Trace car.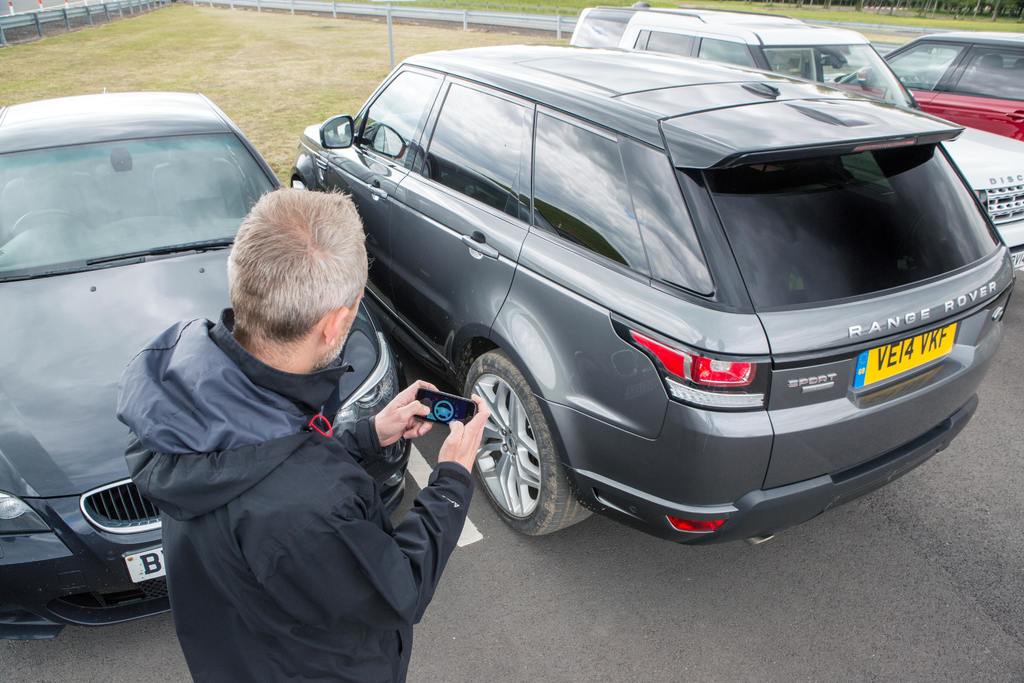
Traced to x1=558, y1=3, x2=1023, y2=279.
